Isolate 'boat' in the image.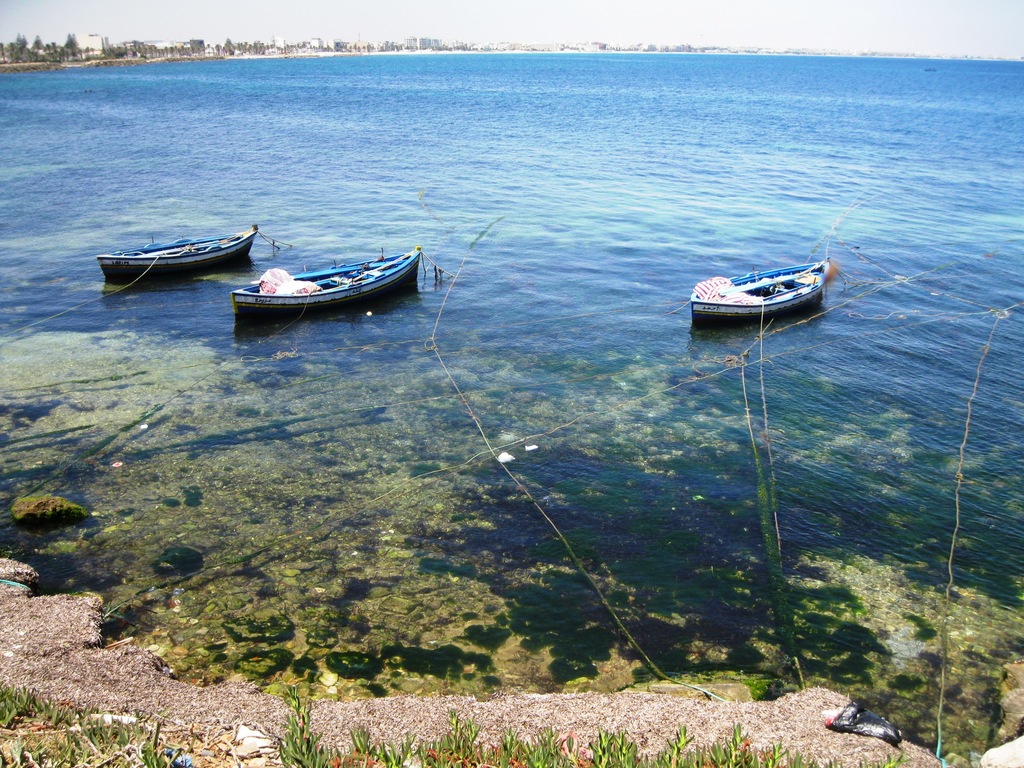
Isolated region: [left=688, top=243, right=844, bottom=323].
